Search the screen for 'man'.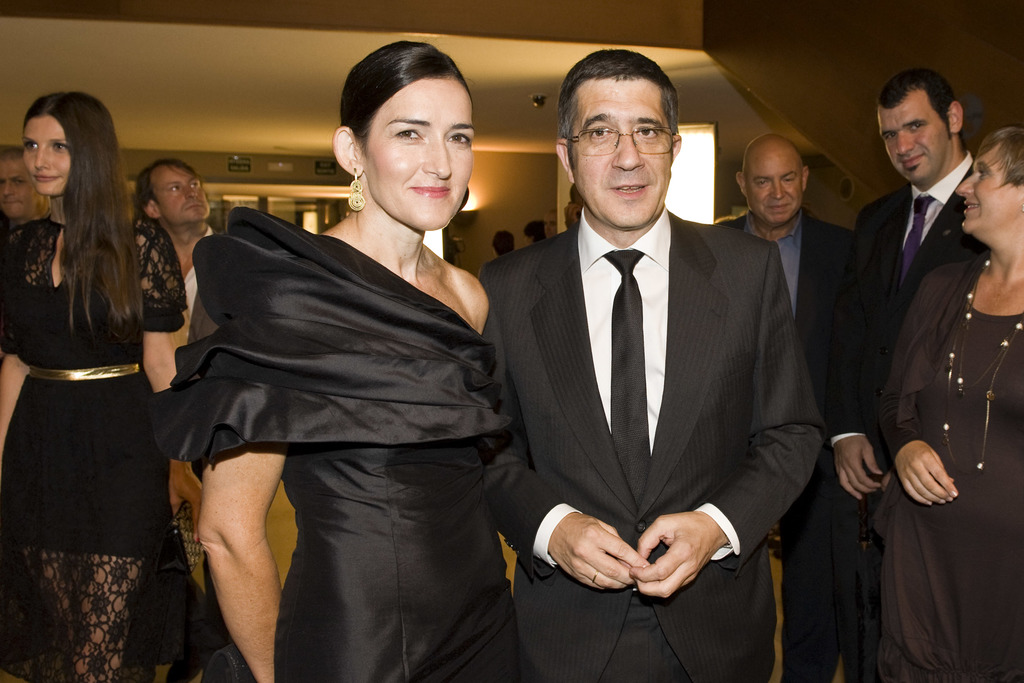
Found at [left=476, top=48, right=829, bottom=682].
